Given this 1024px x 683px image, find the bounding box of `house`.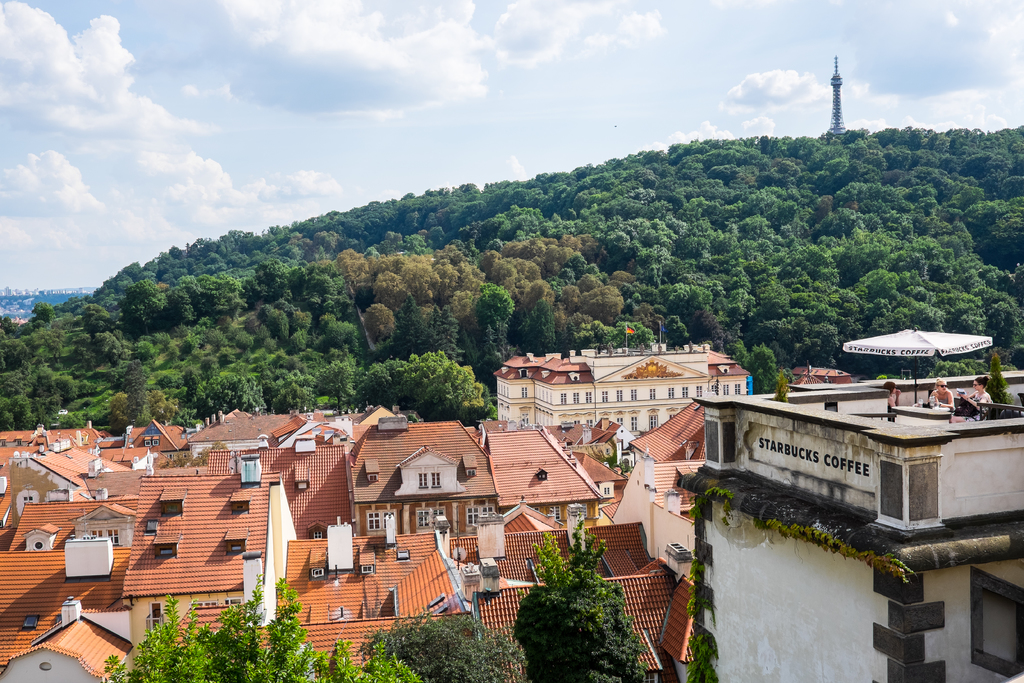
<region>483, 424, 630, 511</region>.
